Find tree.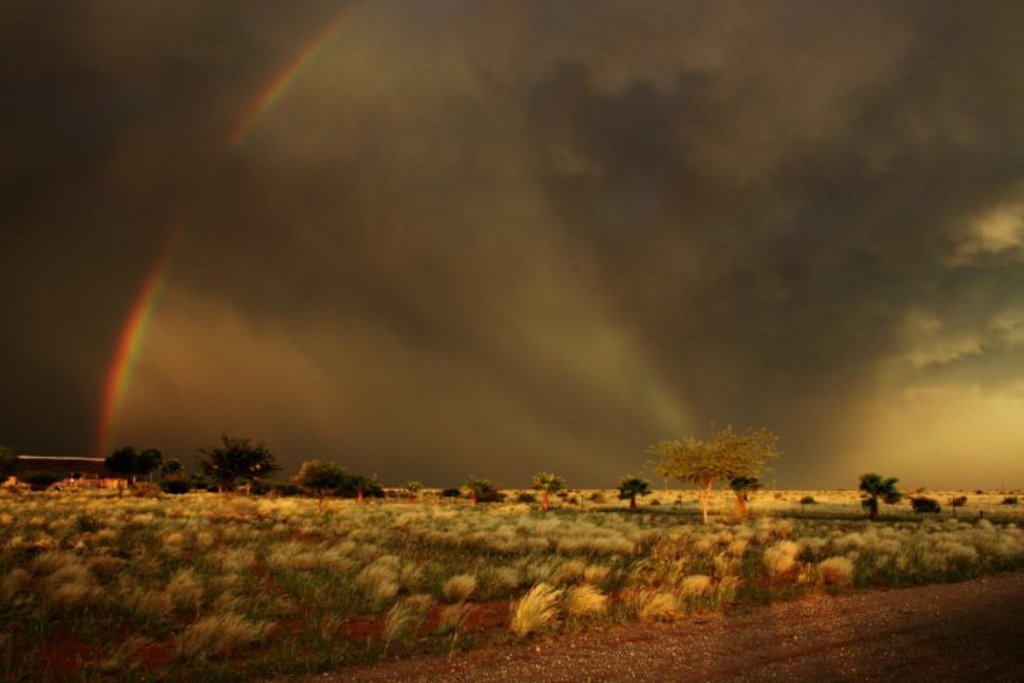
select_region(612, 478, 661, 515).
